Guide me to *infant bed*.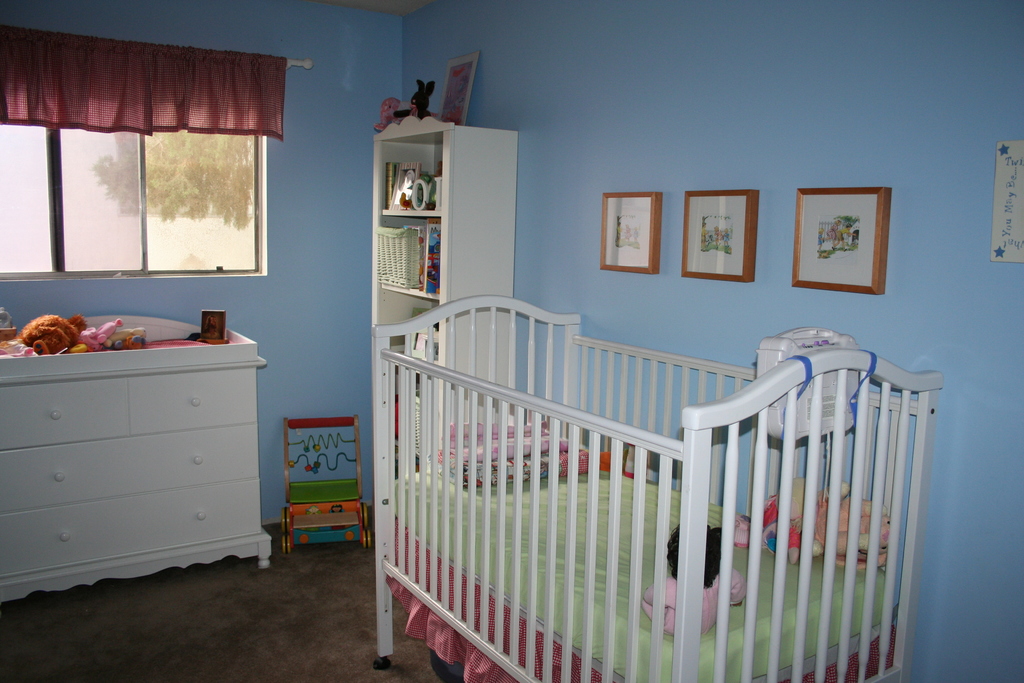
Guidance: [371, 291, 941, 682].
